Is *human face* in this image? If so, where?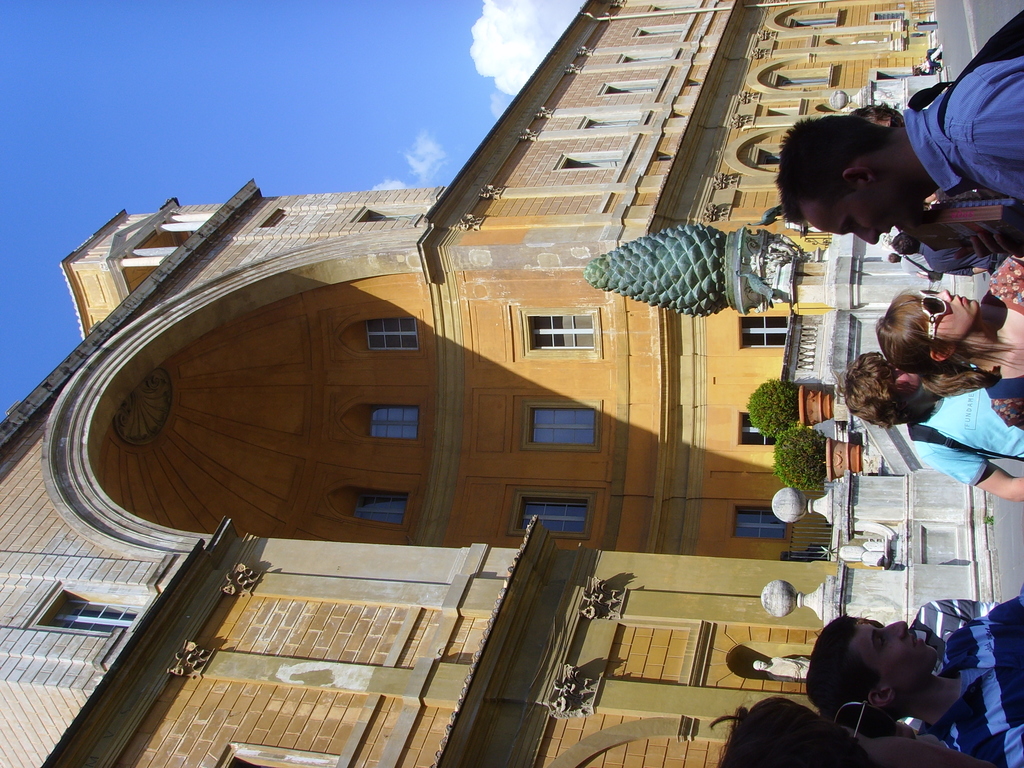
Yes, at [806, 185, 925, 245].
